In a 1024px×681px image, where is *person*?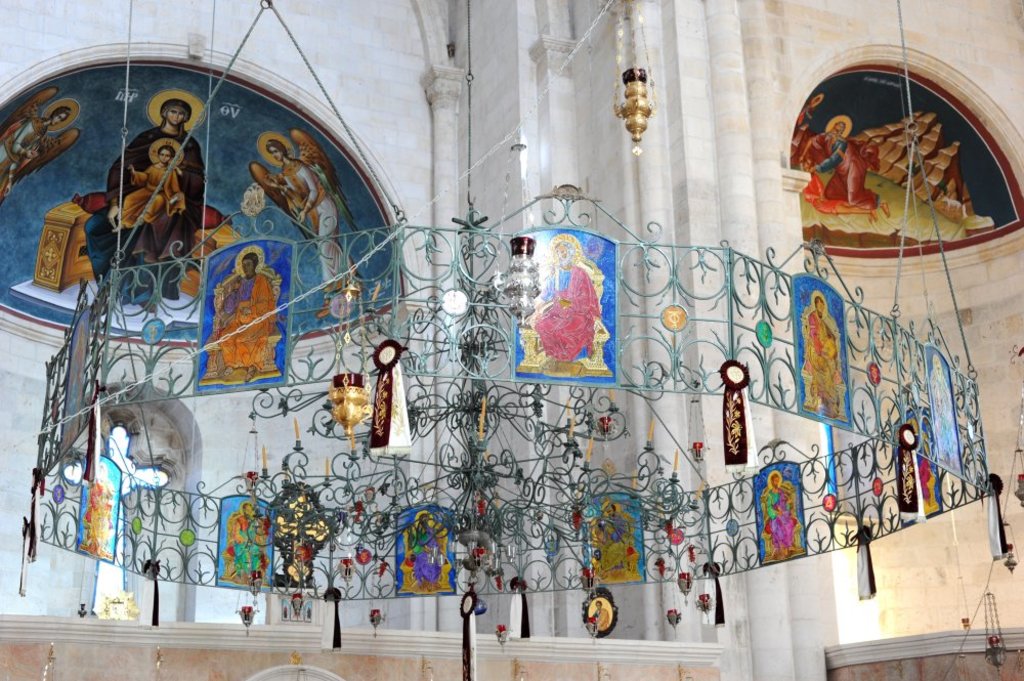
[217, 250, 280, 383].
